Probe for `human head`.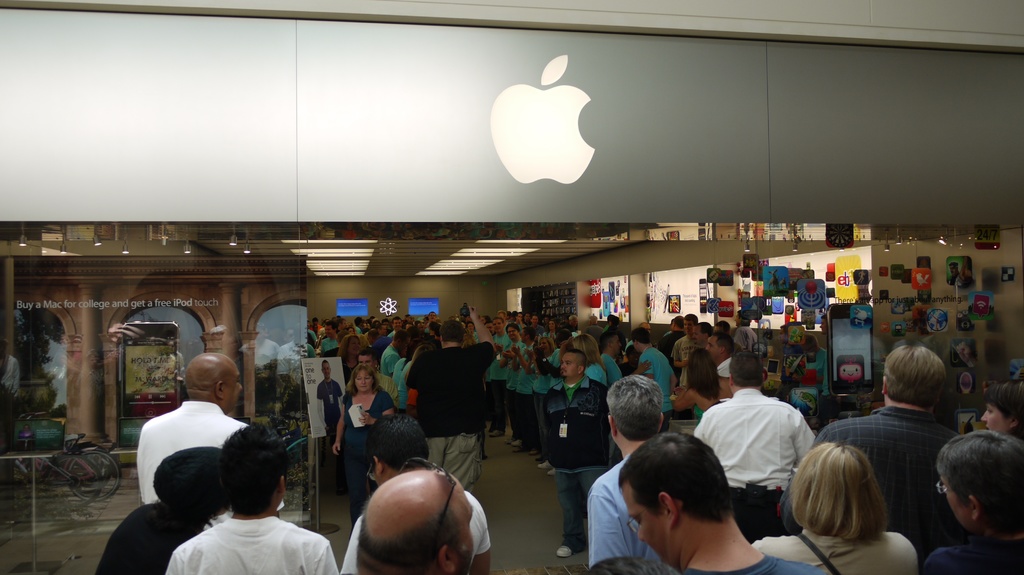
Probe result: 307 320 310 331.
